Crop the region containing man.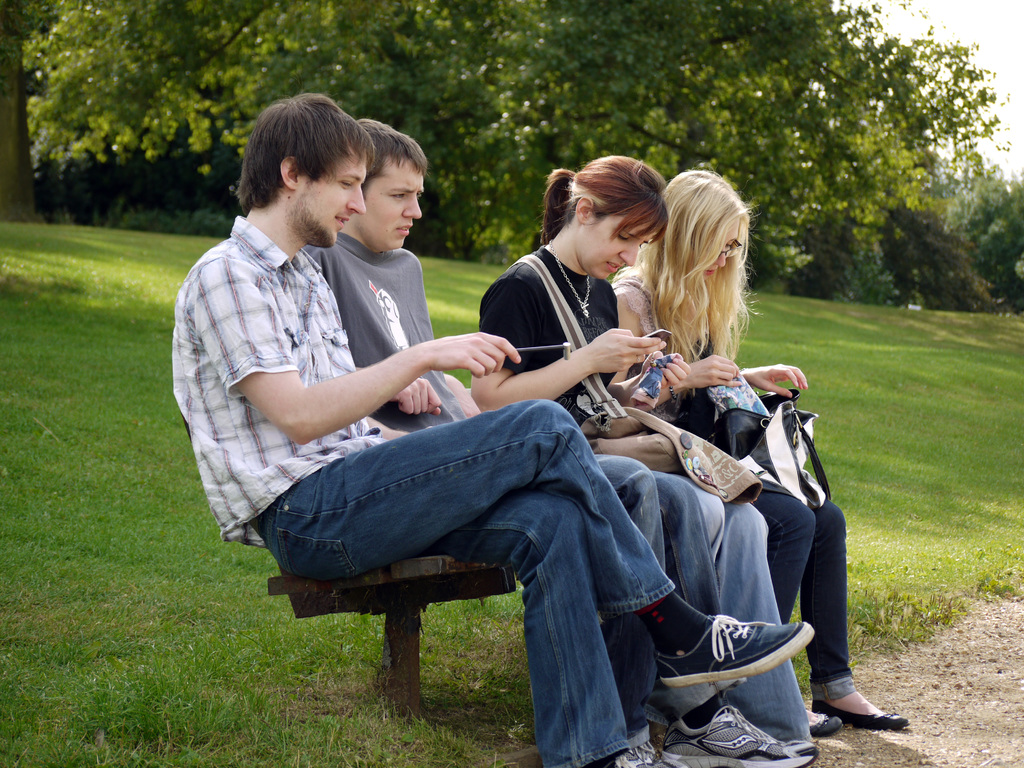
Crop region: x1=161 y1=91 x2=814 y2=767.
